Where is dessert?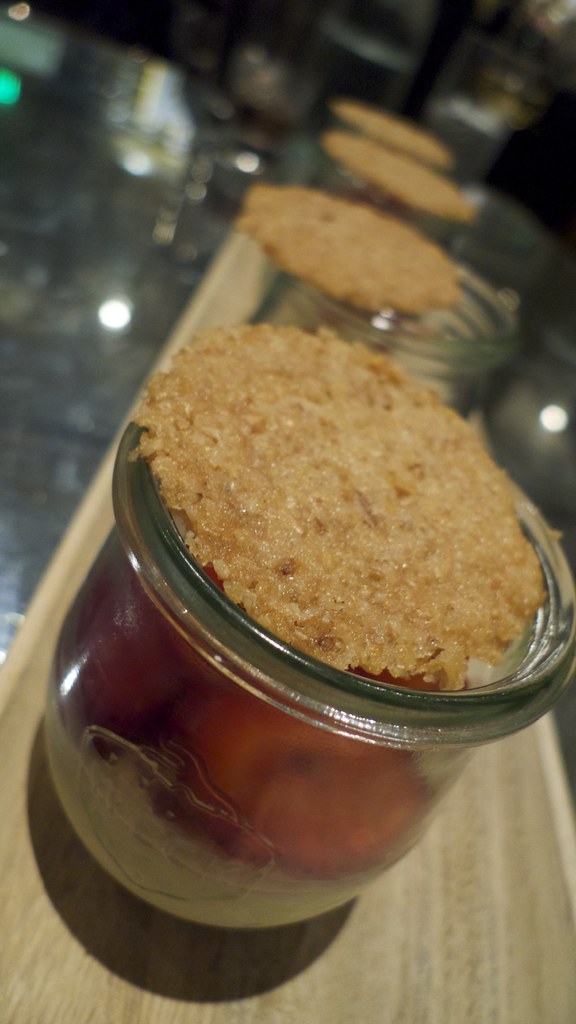
327:108:459:169.
